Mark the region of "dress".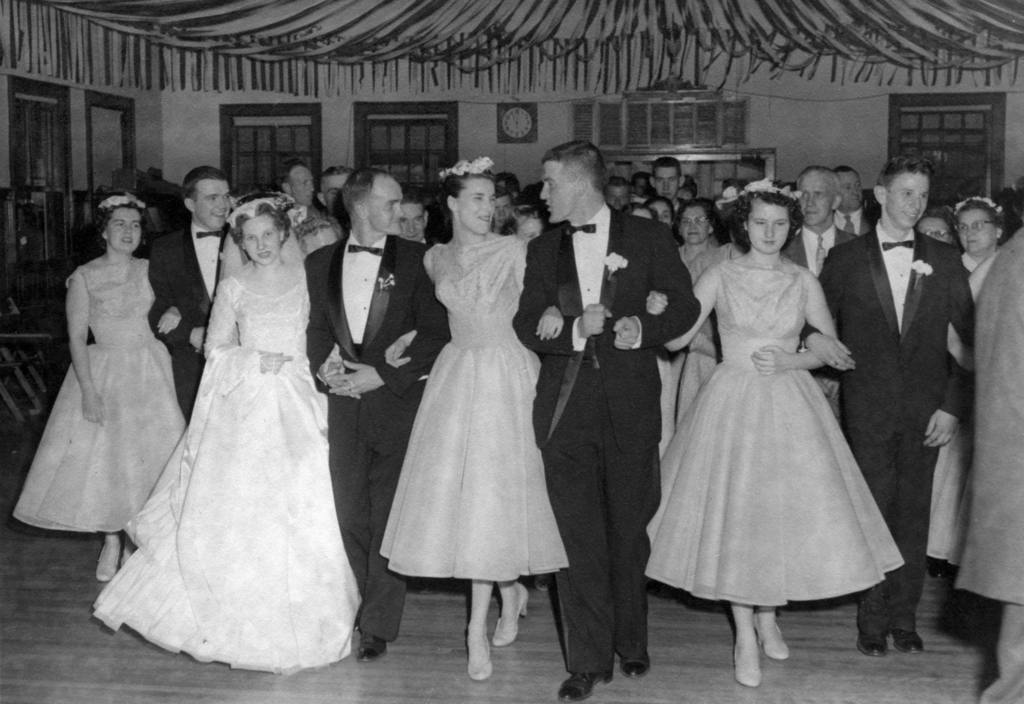
Region: 13:259:184:530.
